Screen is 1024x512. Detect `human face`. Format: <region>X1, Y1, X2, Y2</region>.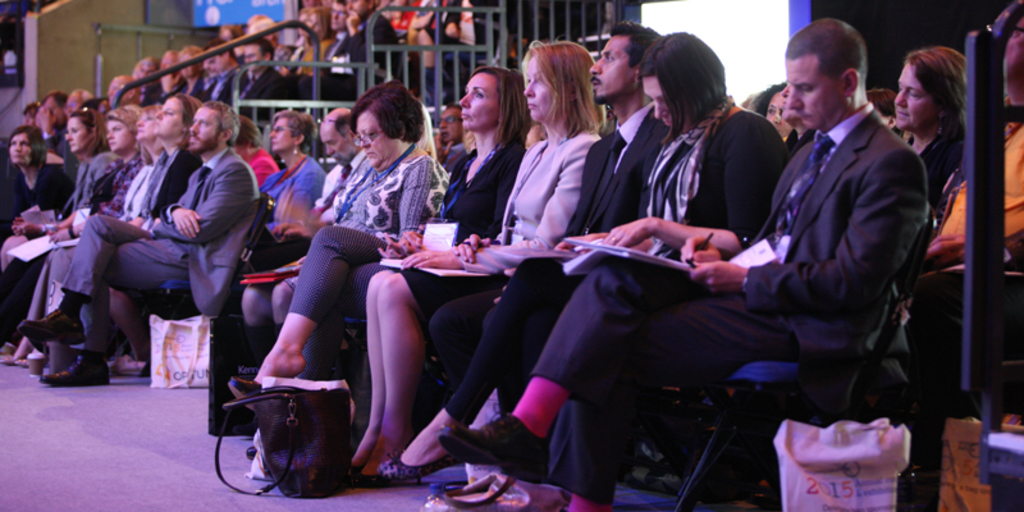
<region>334, 0, 353, 31</region>.
